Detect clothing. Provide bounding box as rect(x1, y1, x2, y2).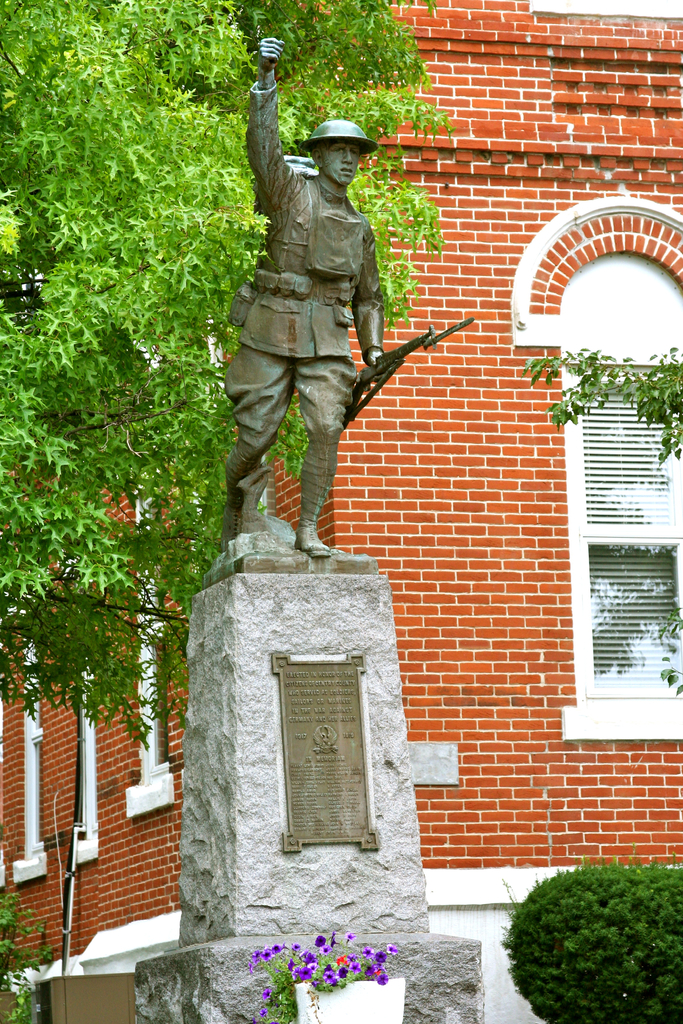
rect(218, 77, 383, 535).
